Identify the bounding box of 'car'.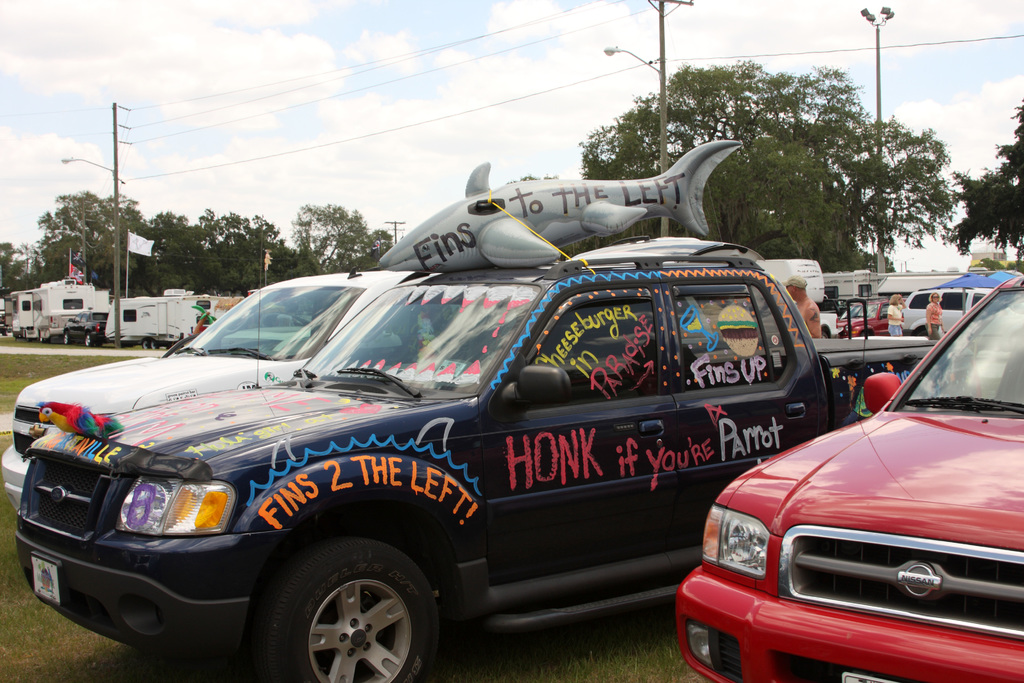
[x1=17, y1=251, x2=984, y2=682].
